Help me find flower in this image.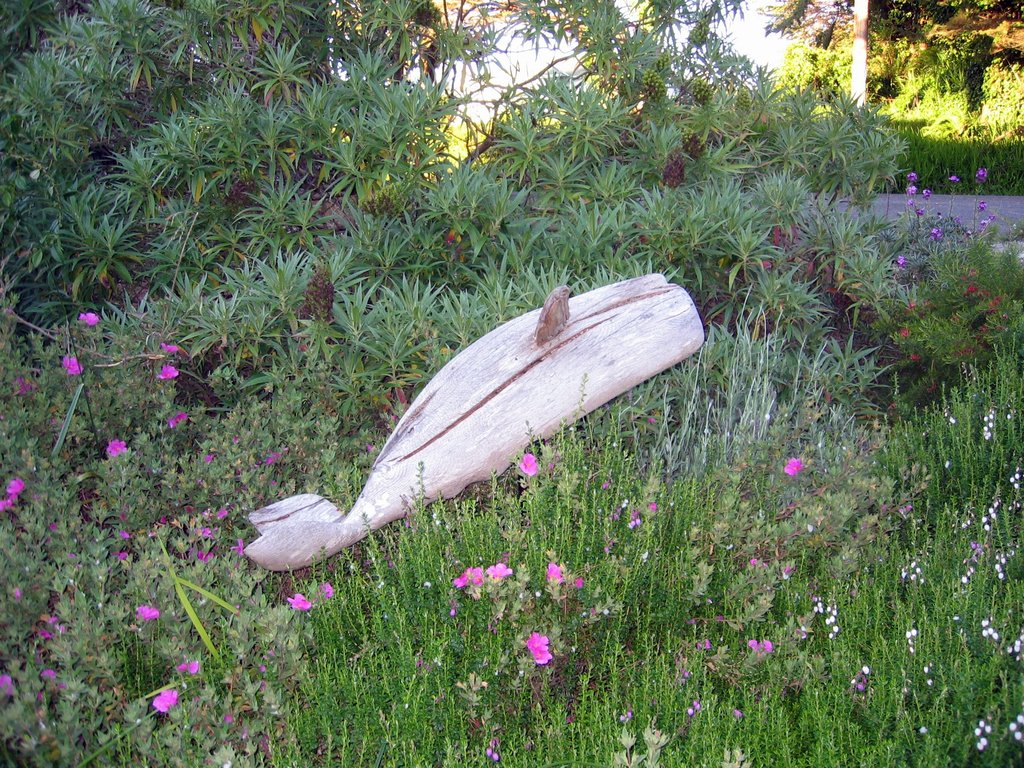
Found it: 283, 591, 308, 611.
